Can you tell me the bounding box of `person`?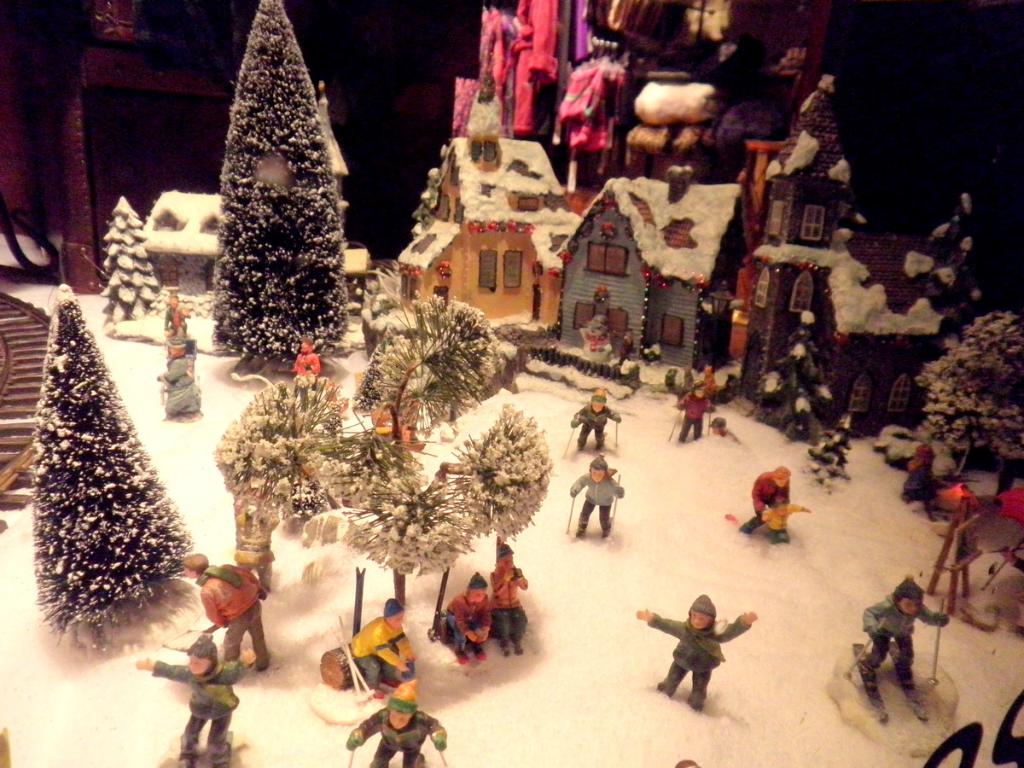
select_region(570, 451, 622, 542).
